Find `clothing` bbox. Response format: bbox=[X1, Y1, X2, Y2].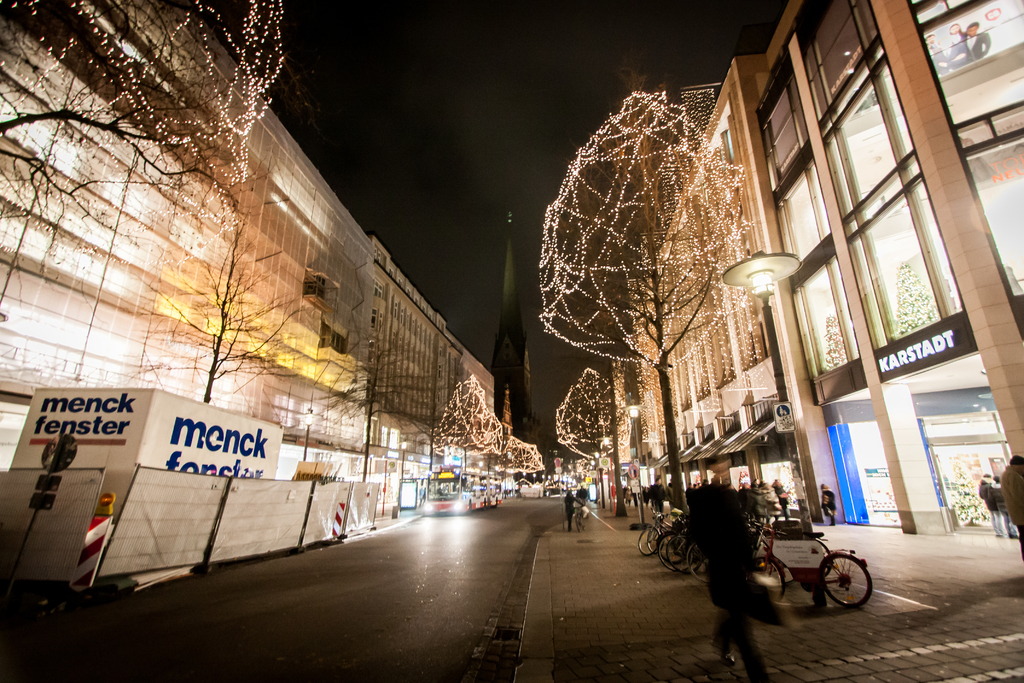
bbox=[1002, 469, 1023, 558].
